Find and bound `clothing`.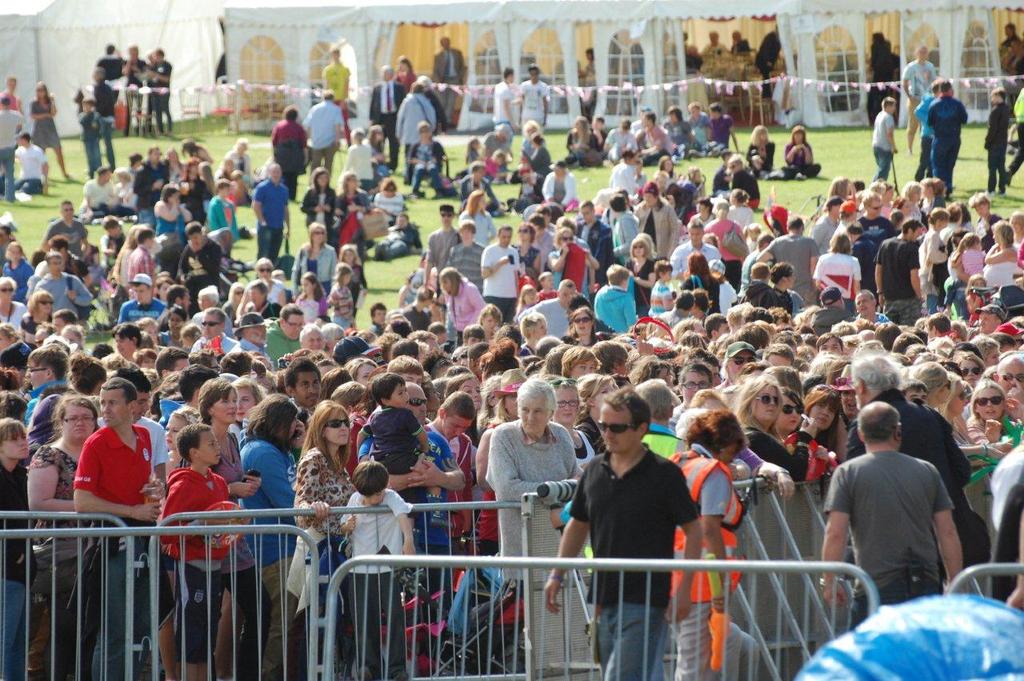
Bound: pyautogui.locateOnScreen(477, 236, 525, 321).
